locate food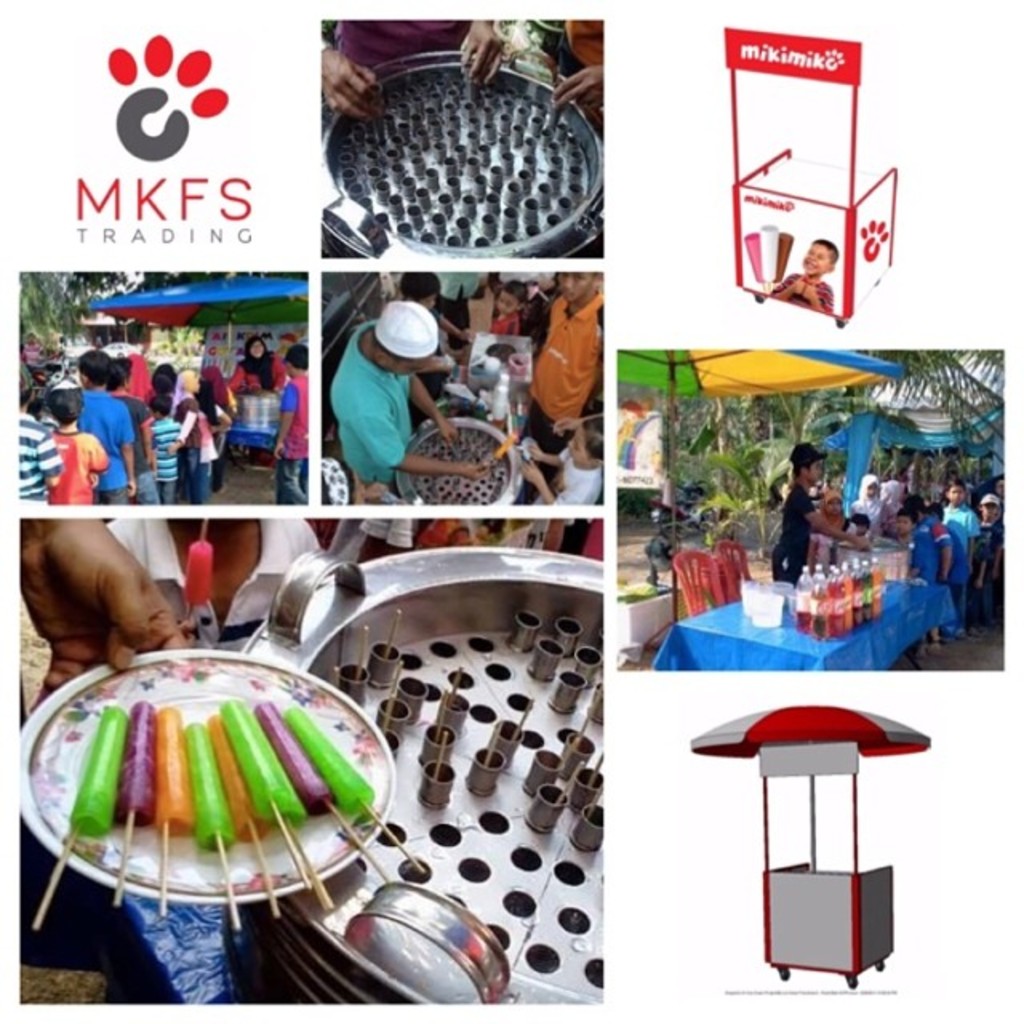
box(776, 230, 798, 283)
